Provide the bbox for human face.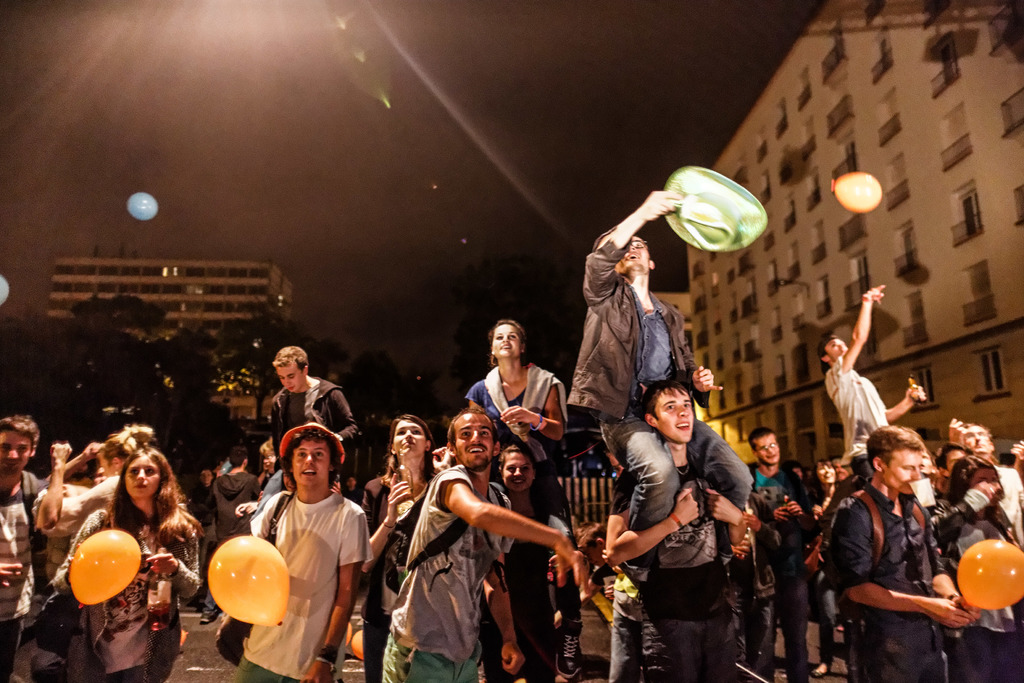
[x1=449, y1=412, x2=494, y2=465].
